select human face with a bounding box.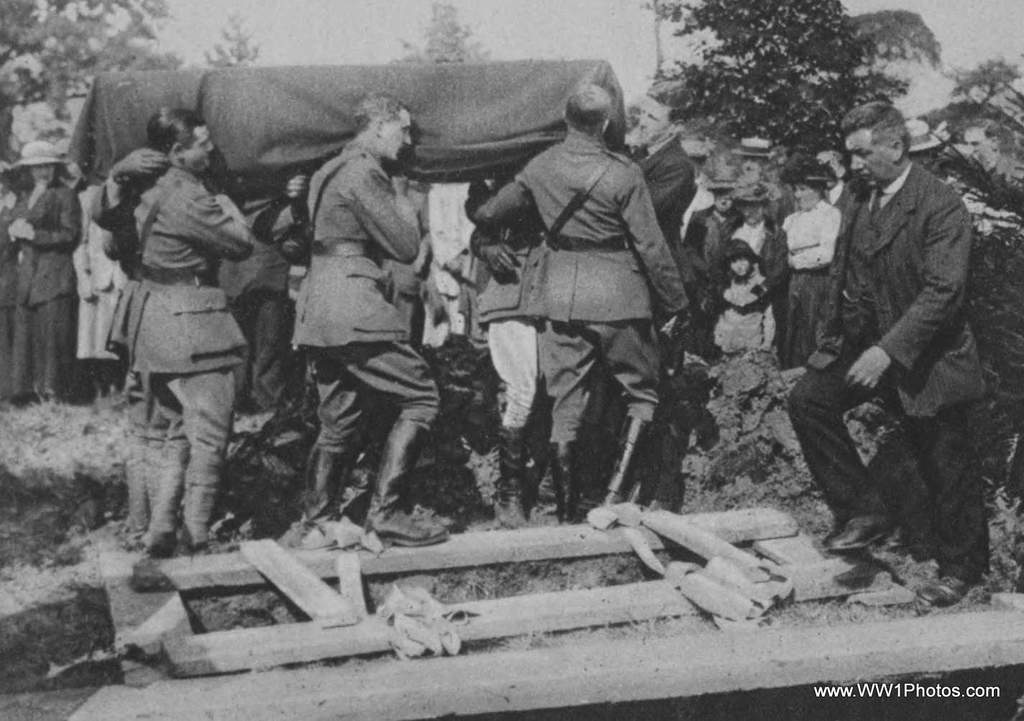
crop(795, 183, 815, 208).
